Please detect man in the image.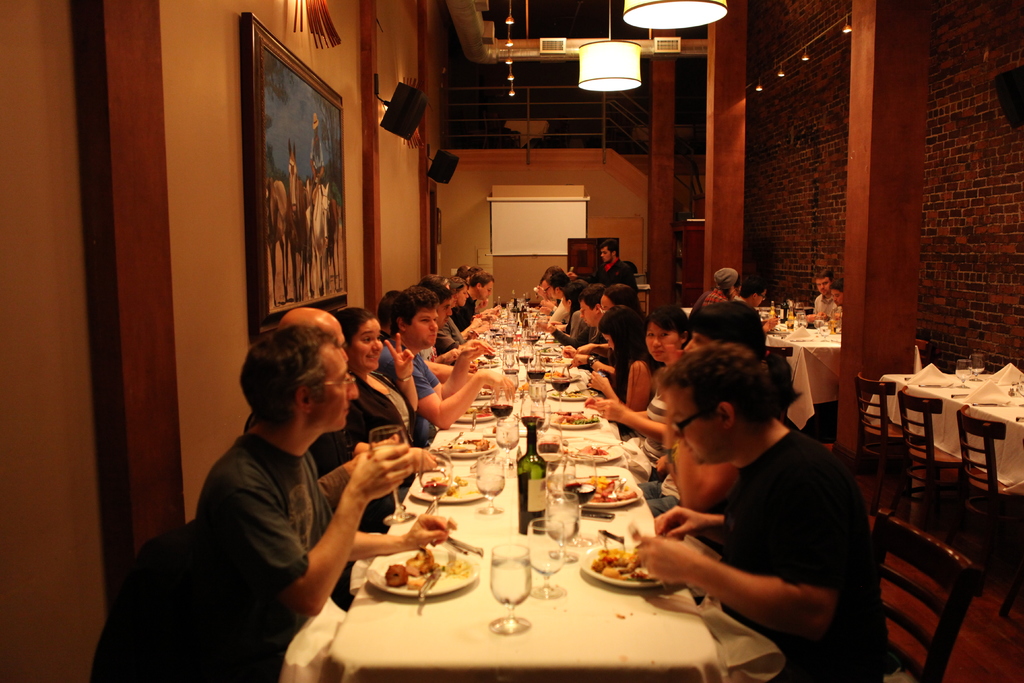
<bbox>564, 239, 639, 293</bbox>.
